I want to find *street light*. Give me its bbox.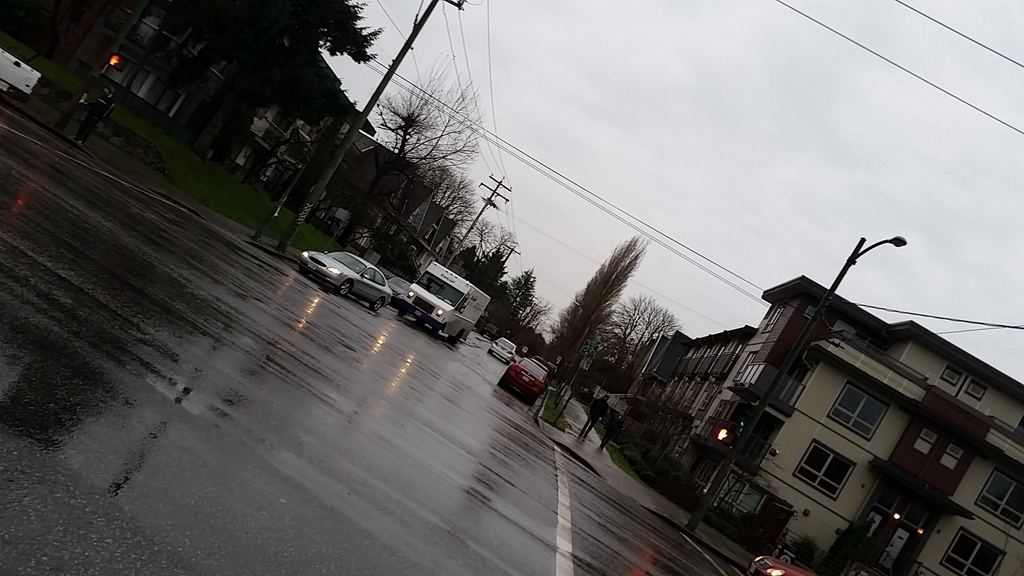
[688, 239, 908, 531].
